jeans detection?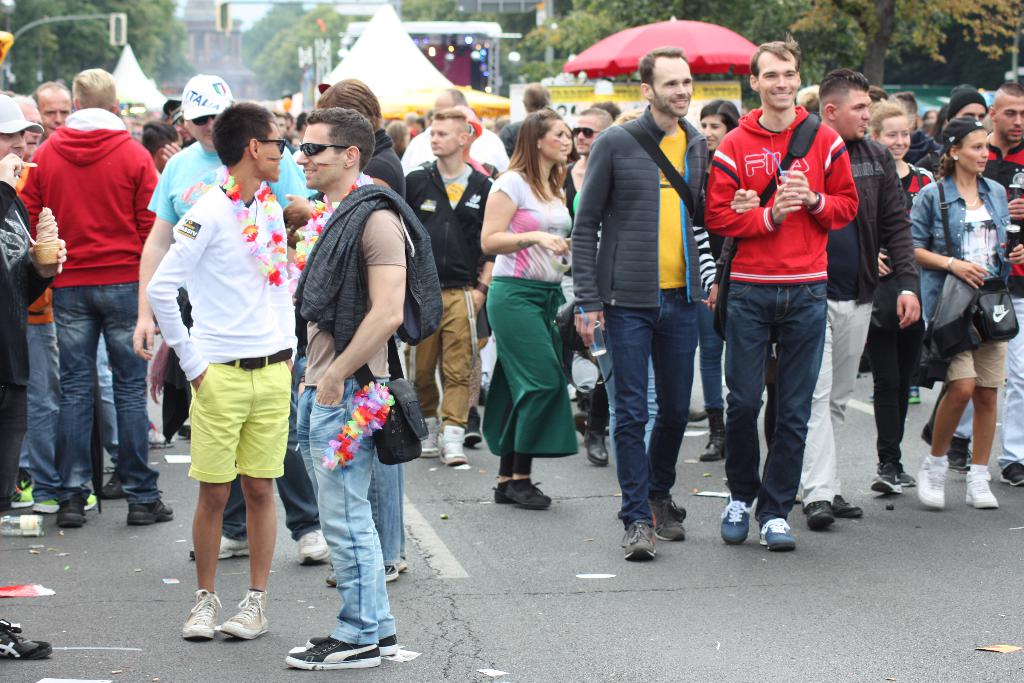
select_region(26, 321, 60, 500)
